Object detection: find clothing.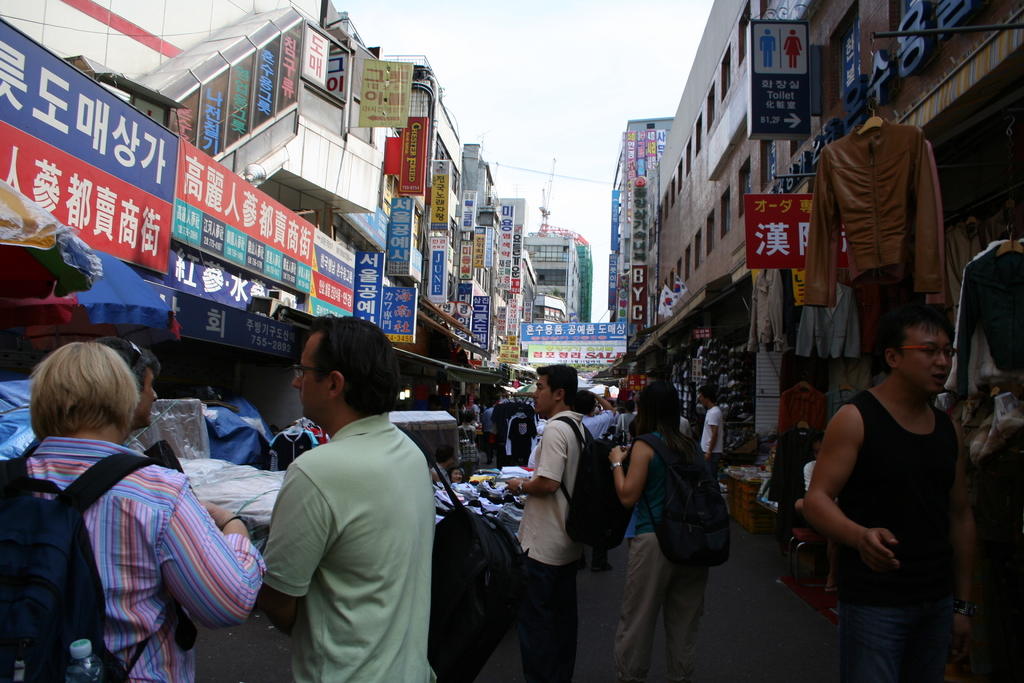
[left=751, top=281, right=790, bottom=345].
